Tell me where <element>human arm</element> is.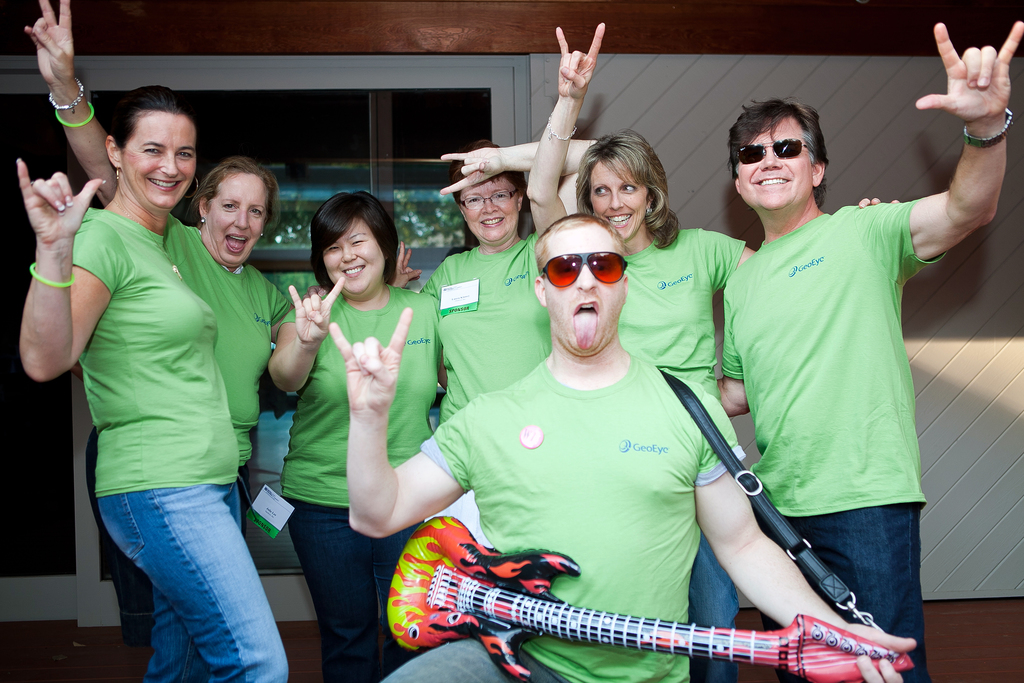
<element>human arm</element> is at {"x1": 526, "y1": 19, "x2": 609, "y2": 233}.
